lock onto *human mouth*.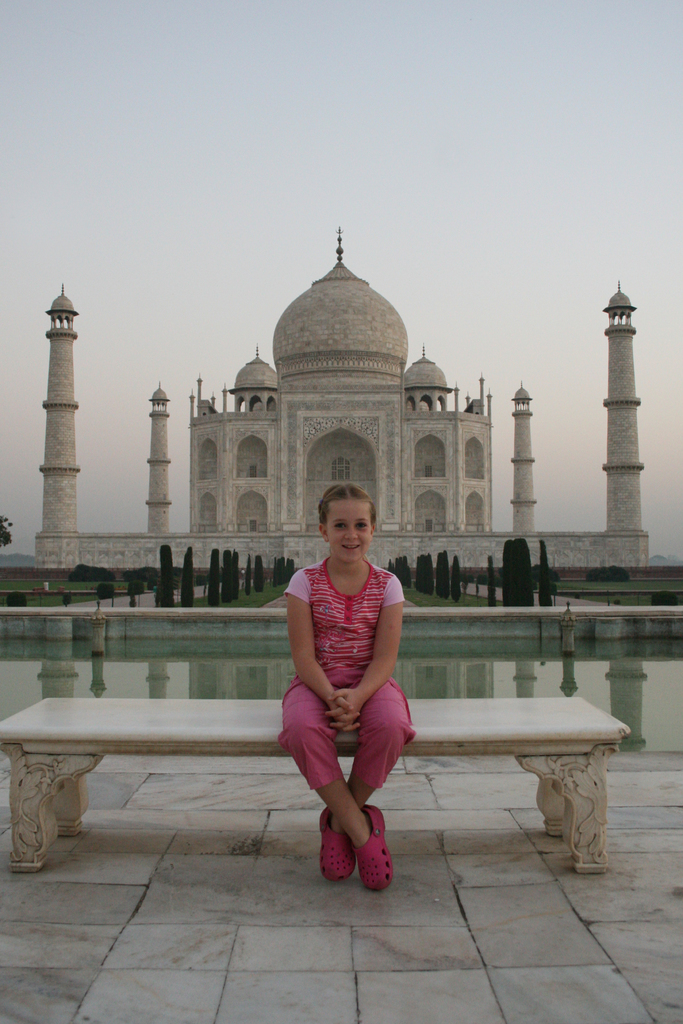
Locked: (344, 545, 363, 554).
